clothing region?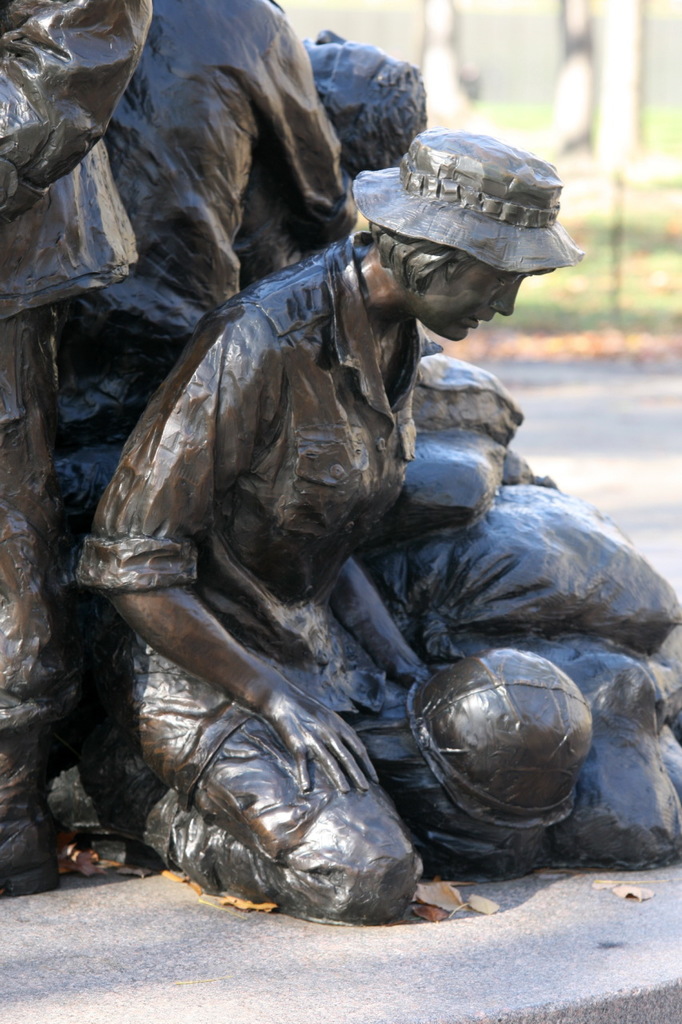
(70,244,425,802)
